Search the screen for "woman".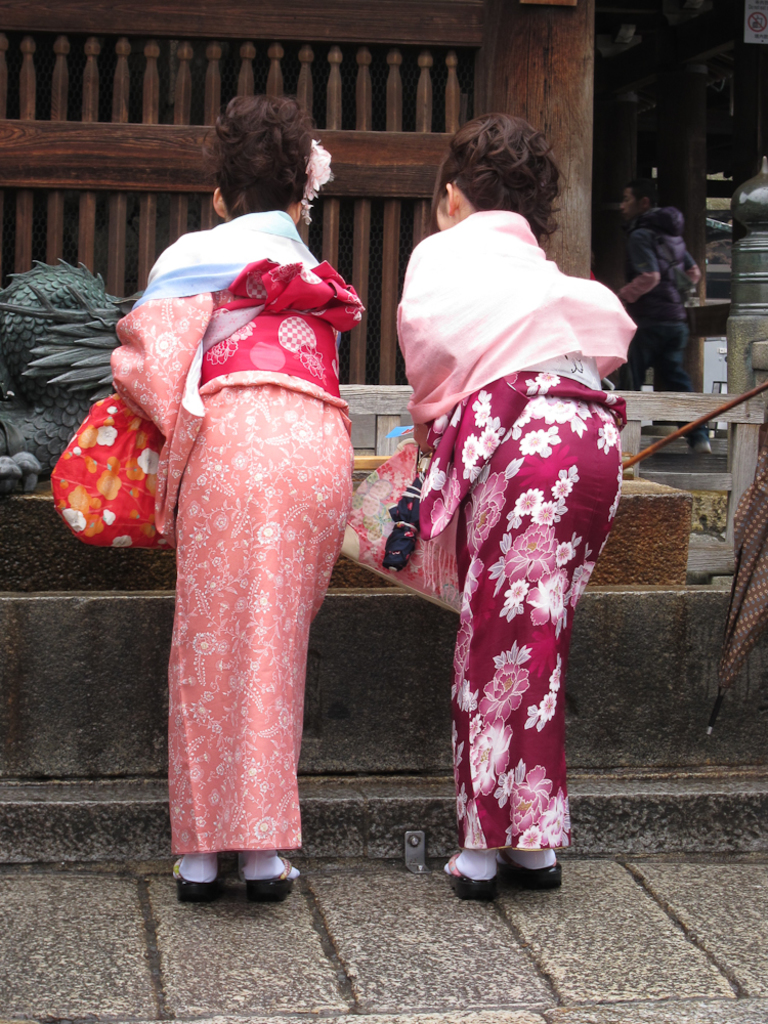
Found at (left=65, top=65, right=384, bottom=931).
